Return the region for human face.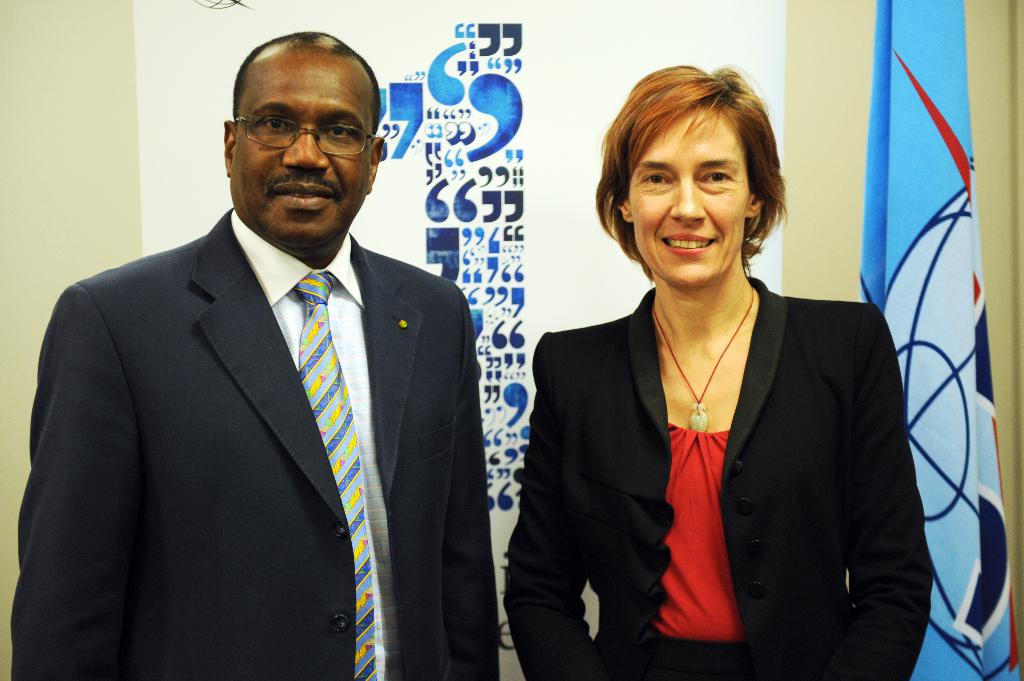
(left=628, top=109, right=753, bottom=285).
